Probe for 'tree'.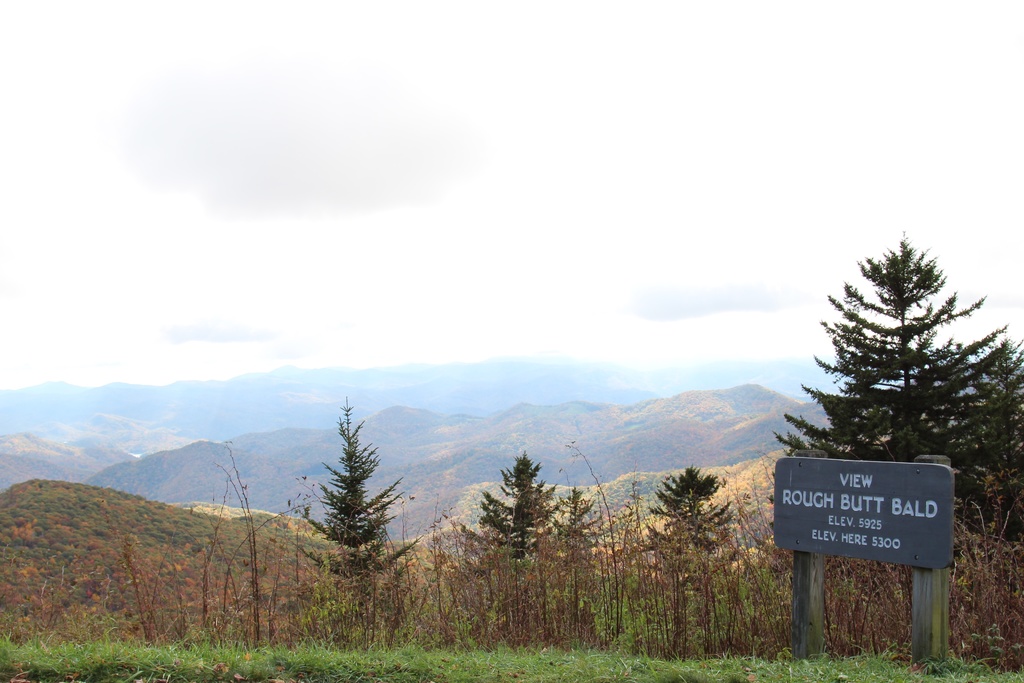
Probe result: [left=938, top=337, right=1023, bottom=541].
